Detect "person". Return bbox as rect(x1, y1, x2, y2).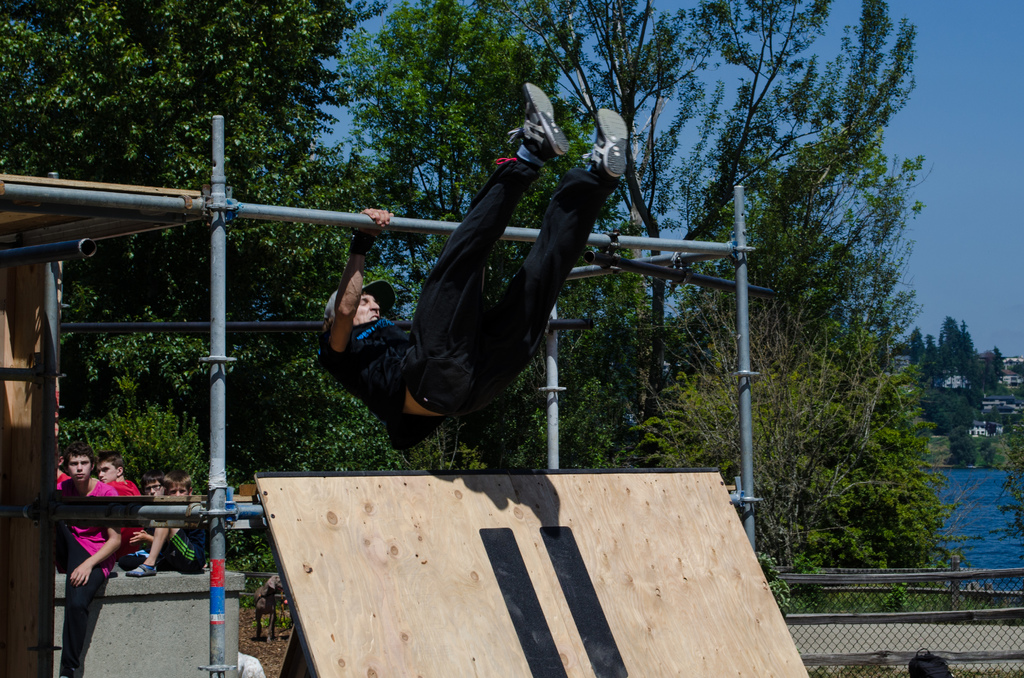
rect(141, 471, 165, 495).
